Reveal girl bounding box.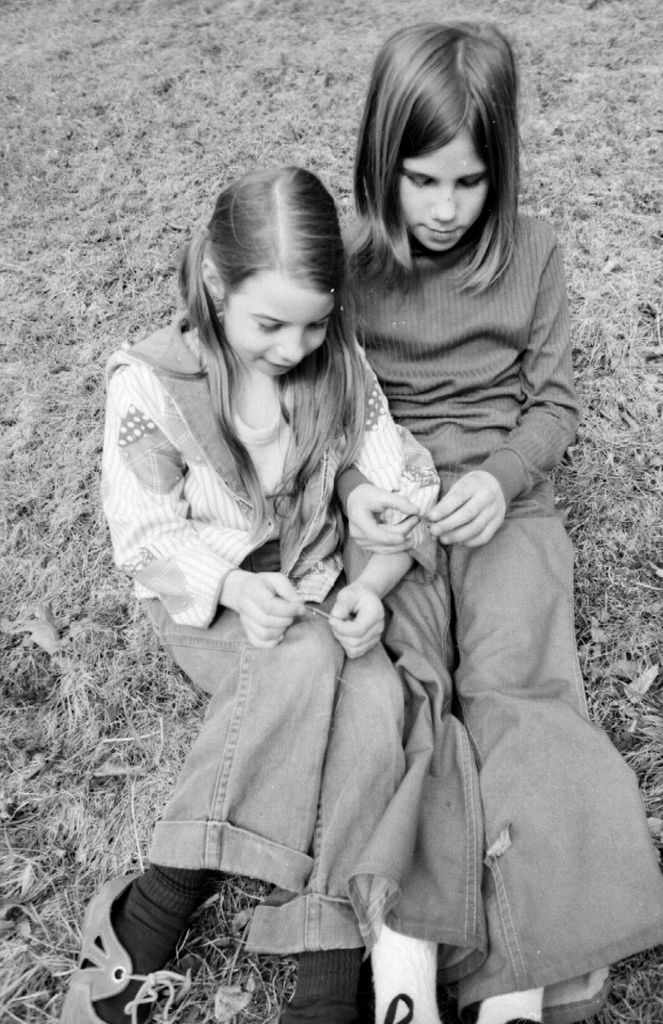
Revealed: (56,156,441,1023).
